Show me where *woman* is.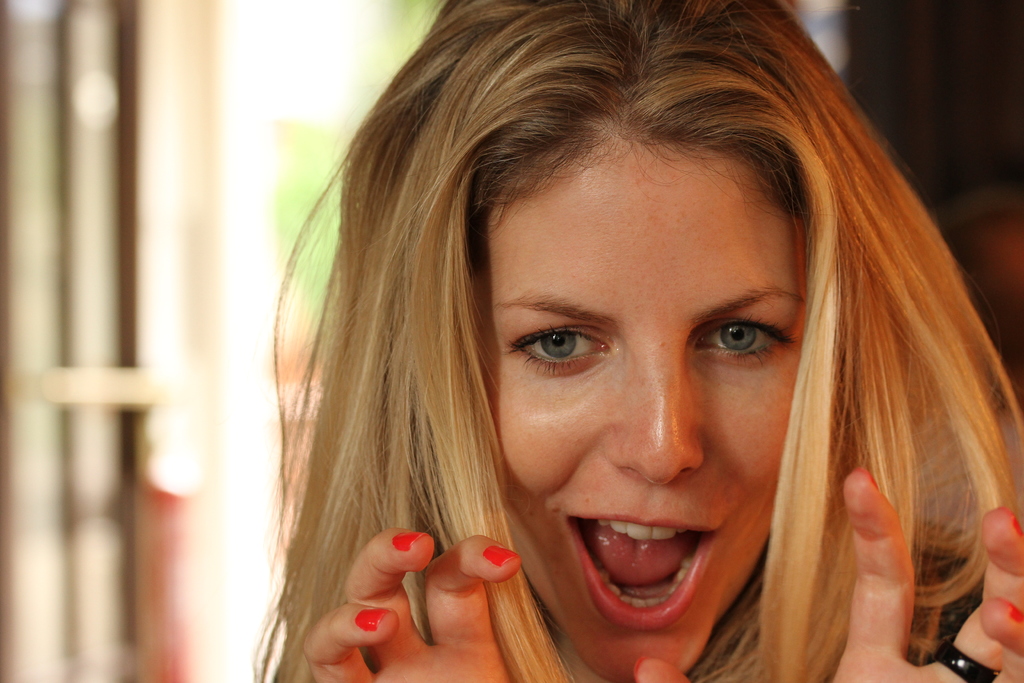
*woman* is at x1=191 y1=23 x2=1023 y2=662.
